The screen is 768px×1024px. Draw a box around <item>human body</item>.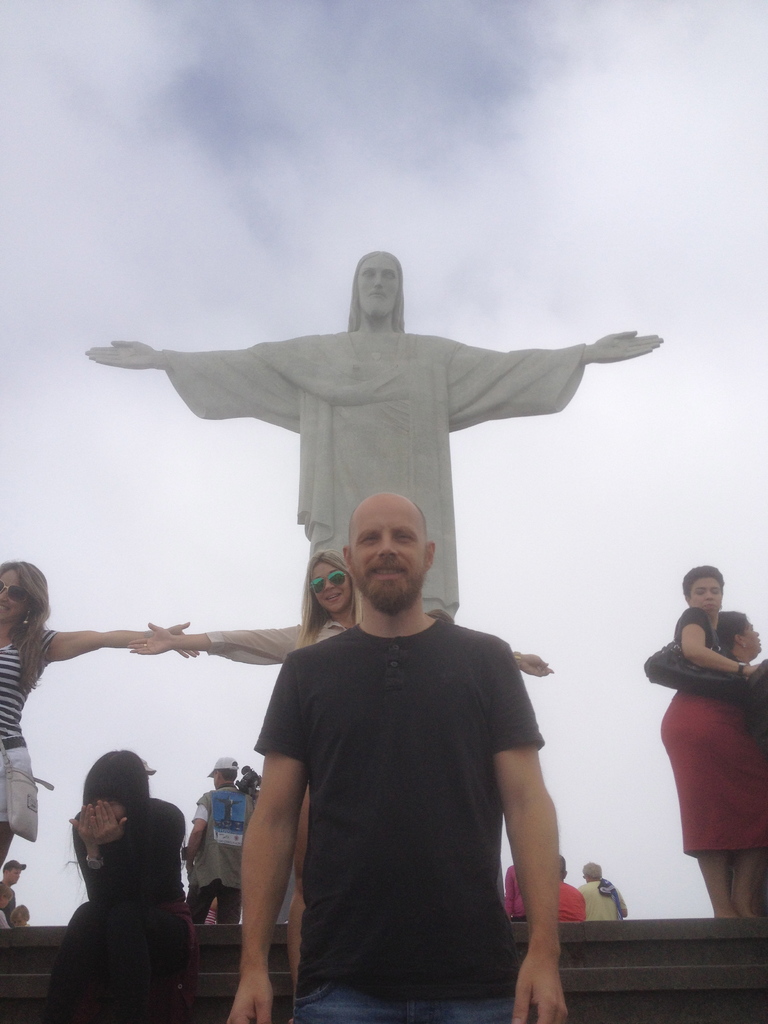
x1=126 y1=545 x2=557 y2=895.
